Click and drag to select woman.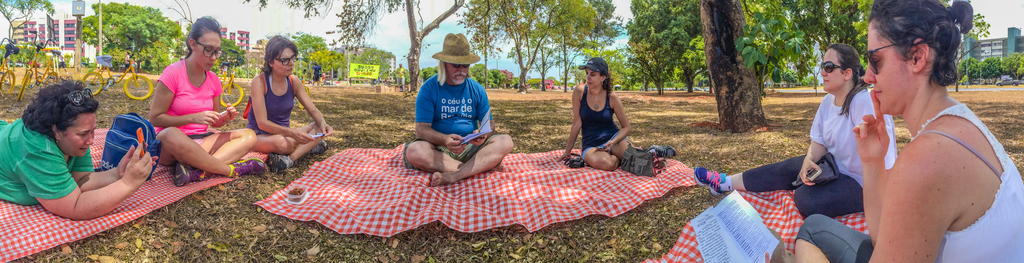
Selection: region(0, 74, 155, 219).
